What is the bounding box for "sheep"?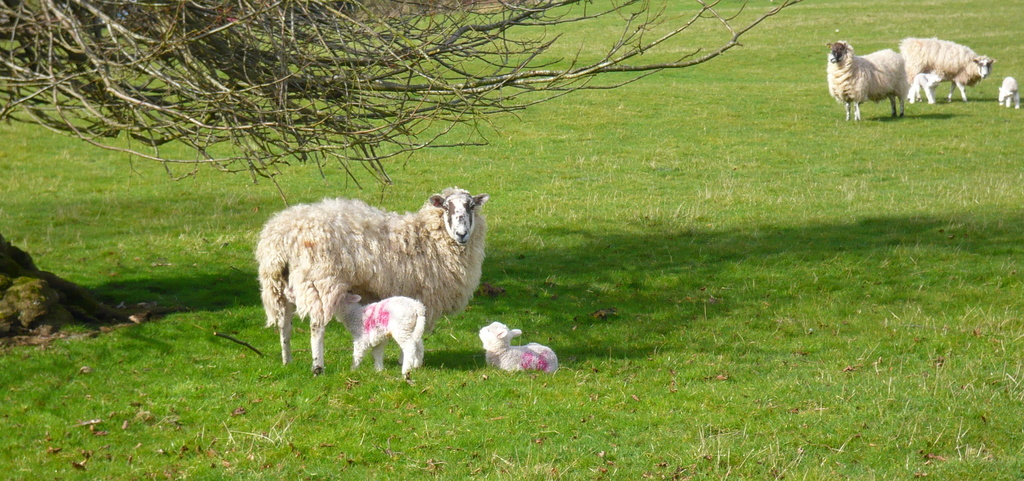
Rect(252, 187, 487, 374).
